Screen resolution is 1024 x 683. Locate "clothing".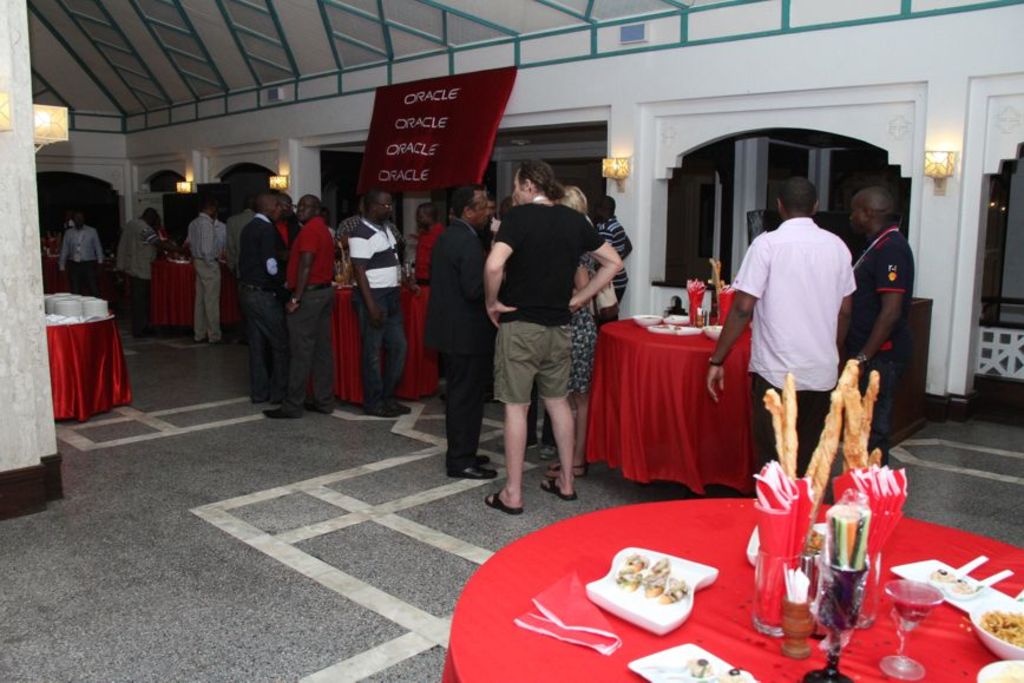
x1=347, y1=222, x2=399, y2=406.
